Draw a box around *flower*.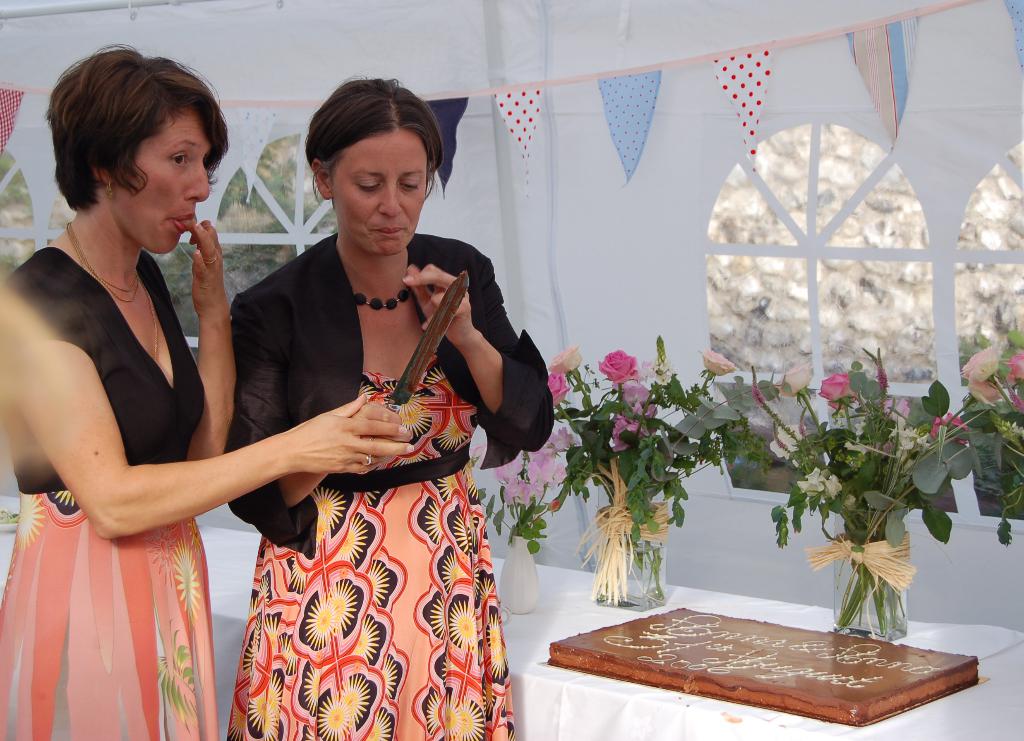
(764,417,820,454).
